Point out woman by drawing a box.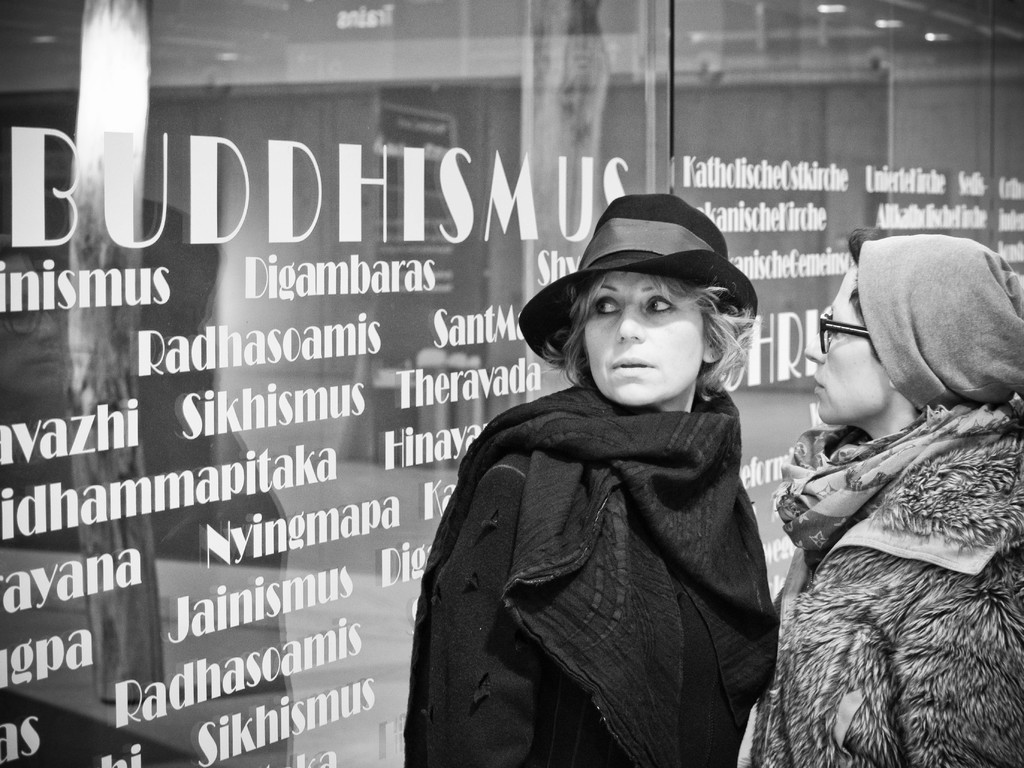
Rect(396, 189, 777, 767).
